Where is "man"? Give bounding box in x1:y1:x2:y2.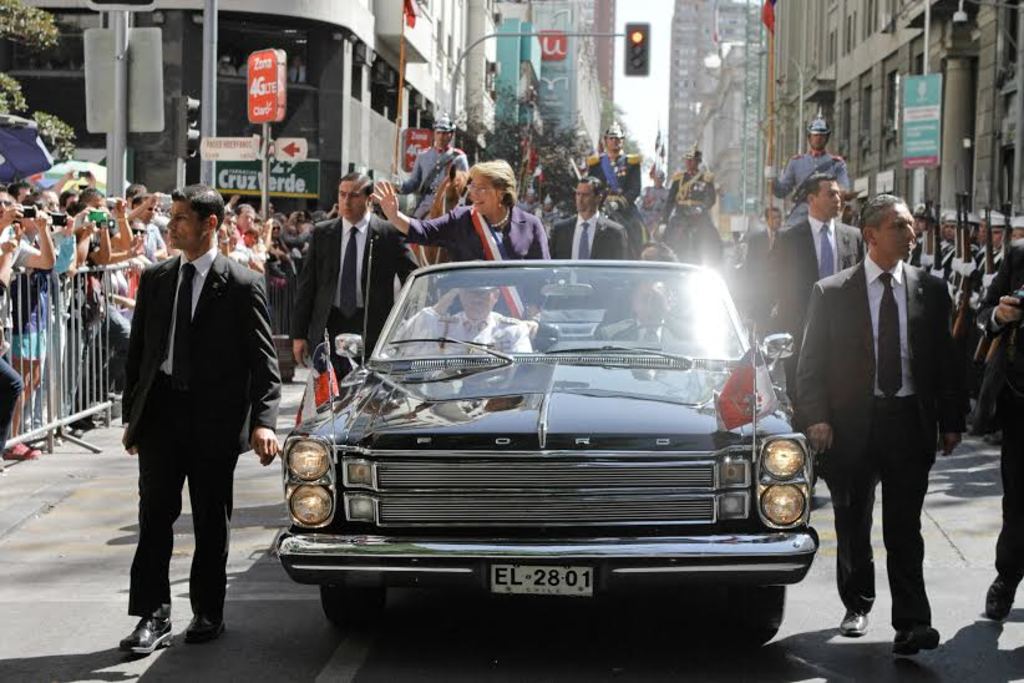
223:197:262:263.
